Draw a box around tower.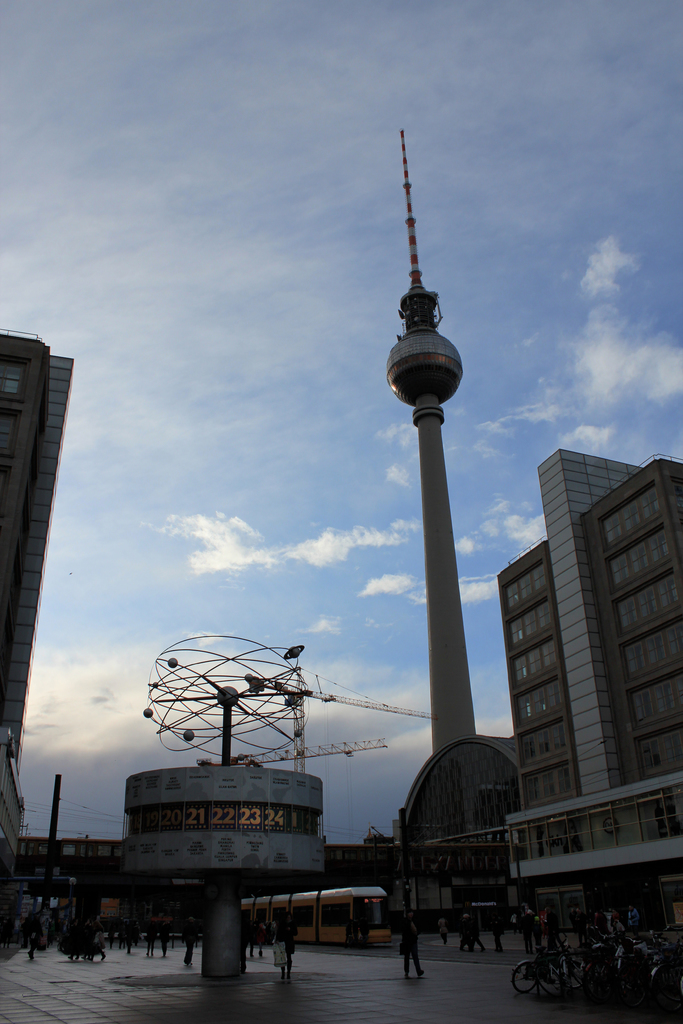
117/624/432/993.
